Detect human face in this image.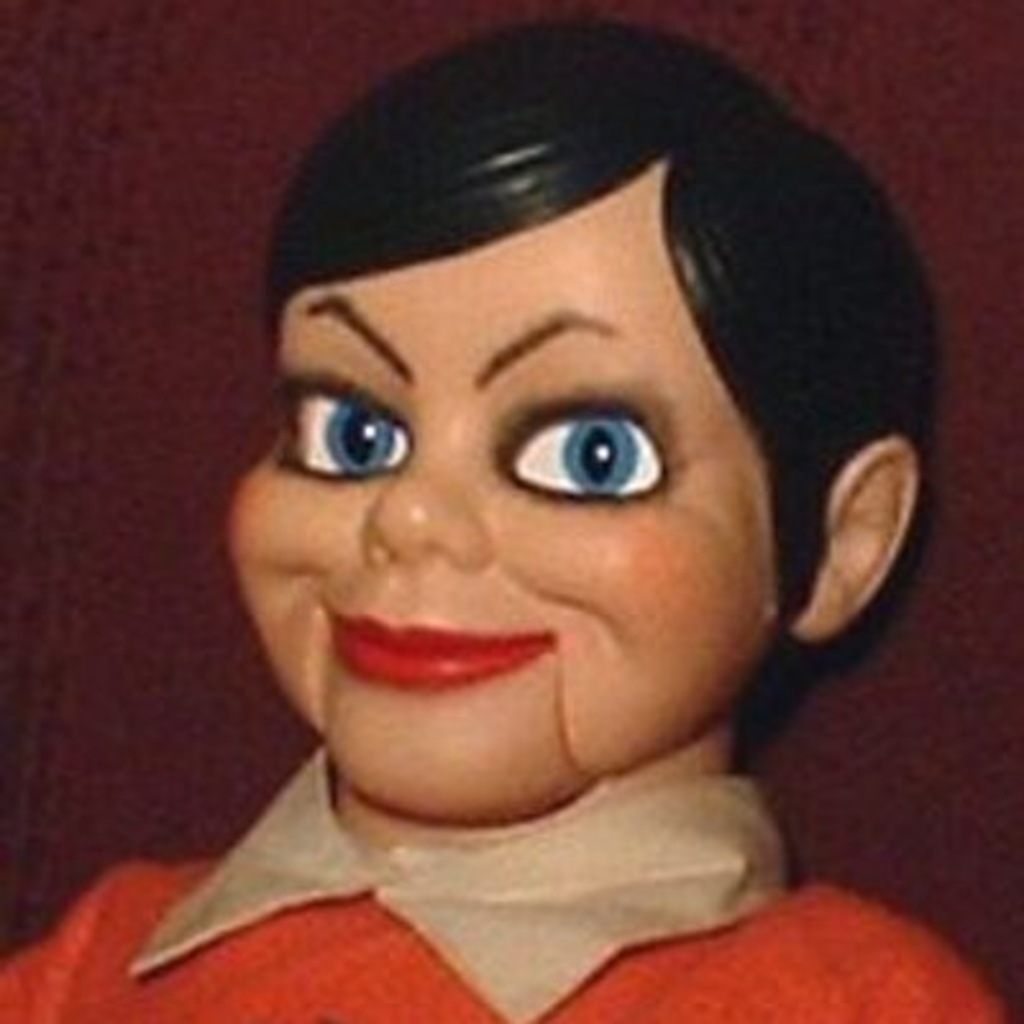
Detection: box=[223, 228, 778, 817].
